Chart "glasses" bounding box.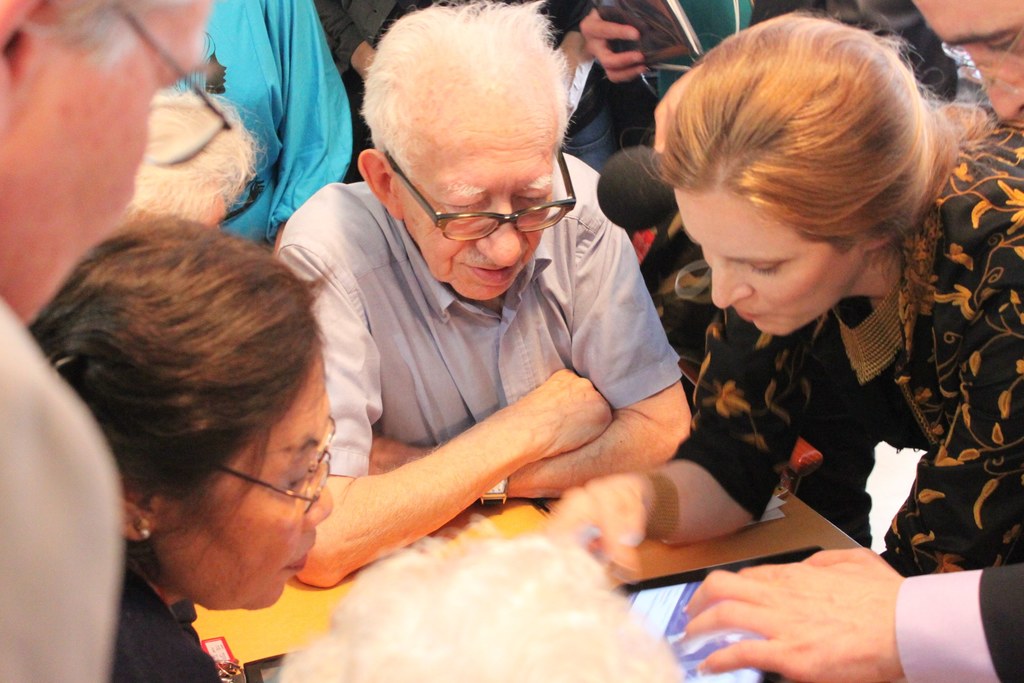
Charted: bbox=[218, 409, 339, 517].
